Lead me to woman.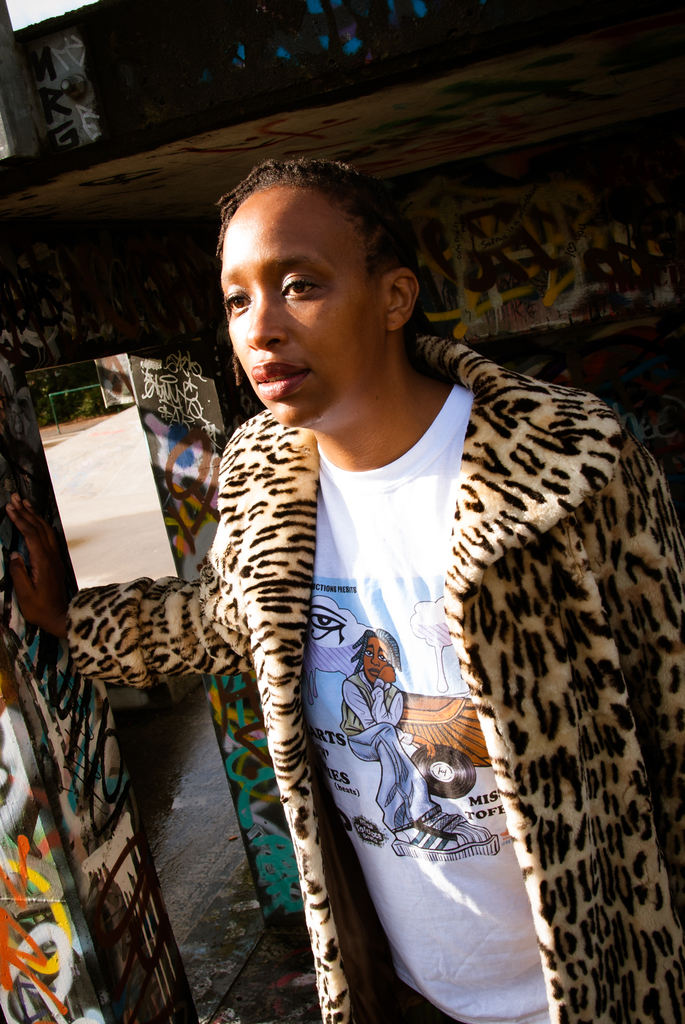
Lead to detection(338, 623, 491, 851).
